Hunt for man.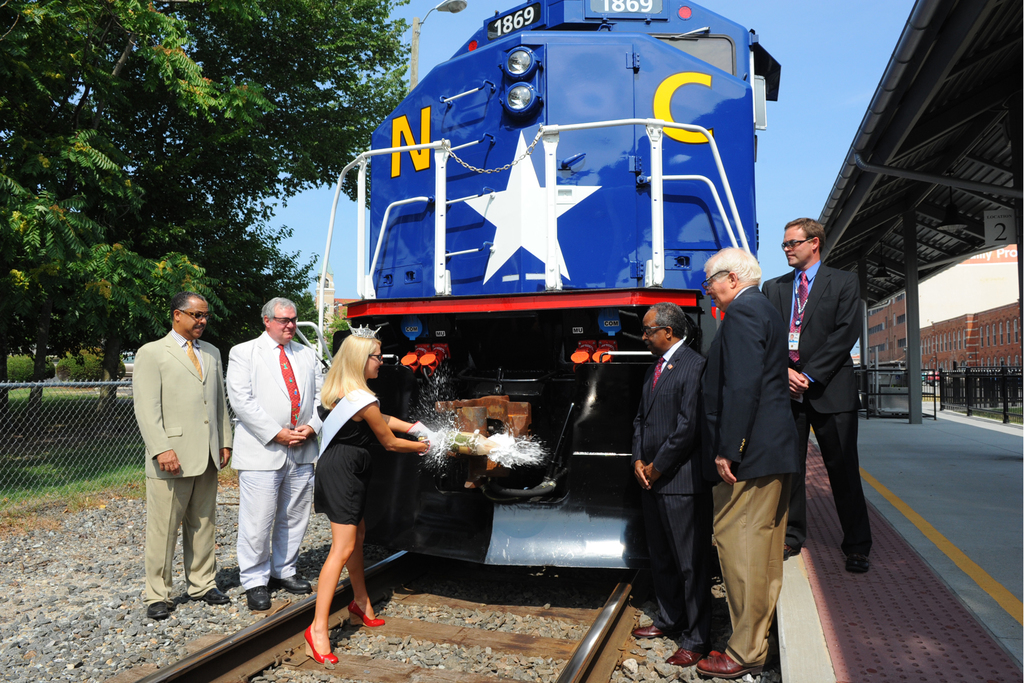
Hunted down at box=[696, 244, 805, 682].
